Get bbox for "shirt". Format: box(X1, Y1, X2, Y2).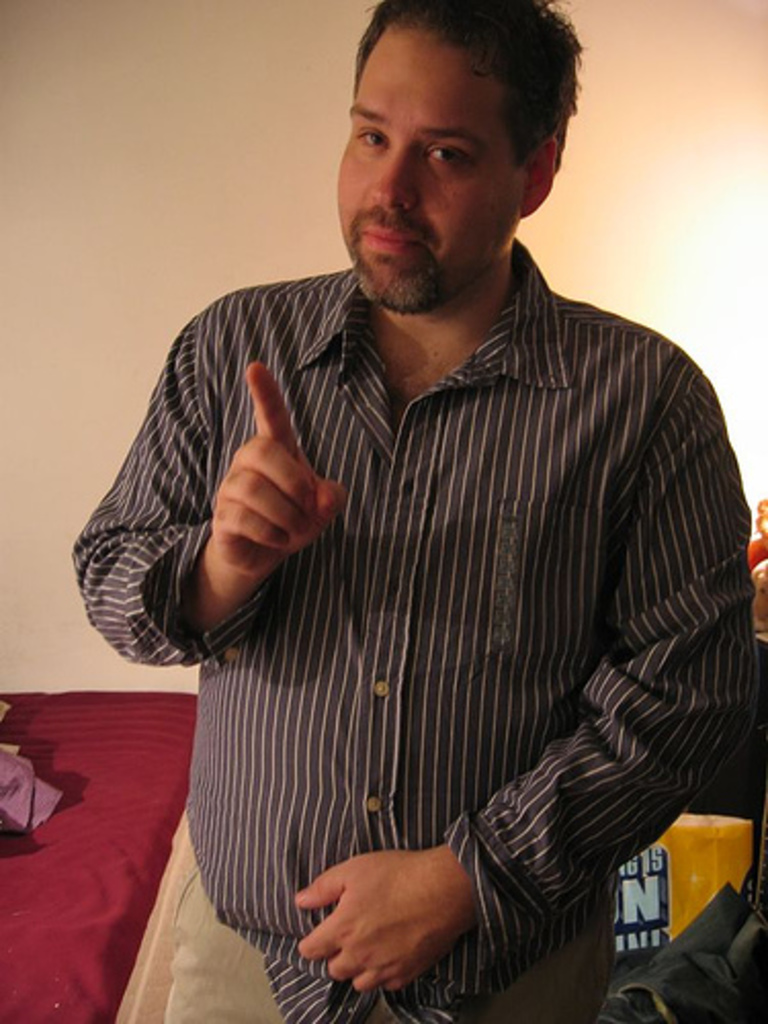
box(66, 238, 760, 1022).
